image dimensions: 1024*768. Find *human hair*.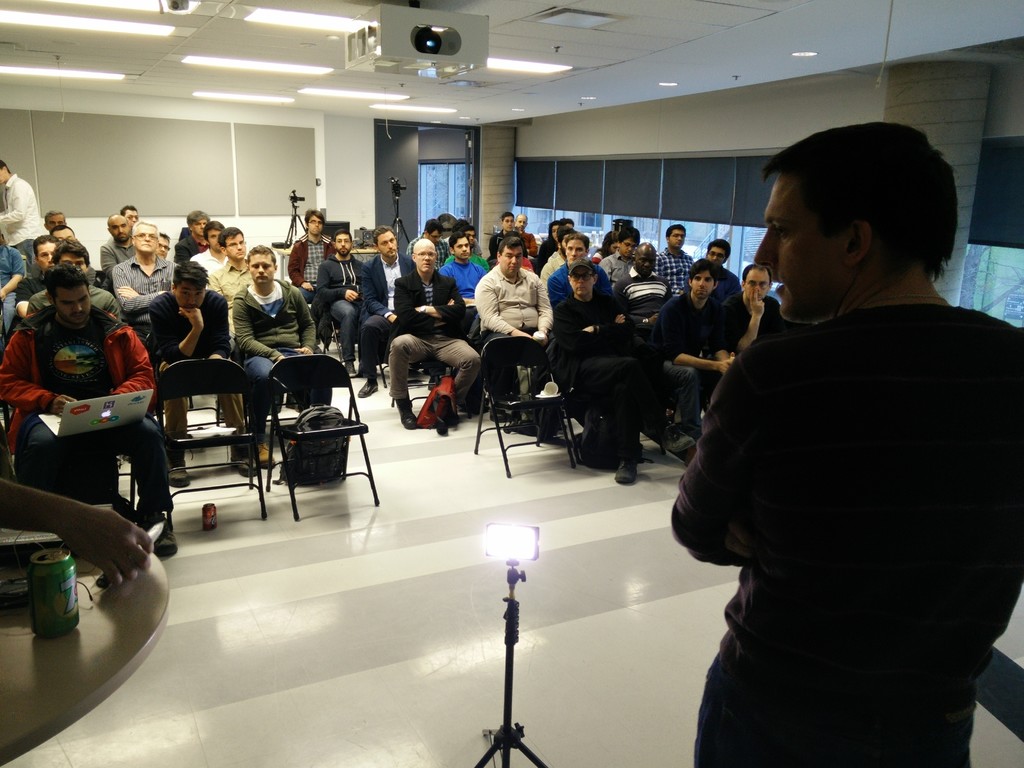
<bbox>563, 230, 589, 246</bbox>.
